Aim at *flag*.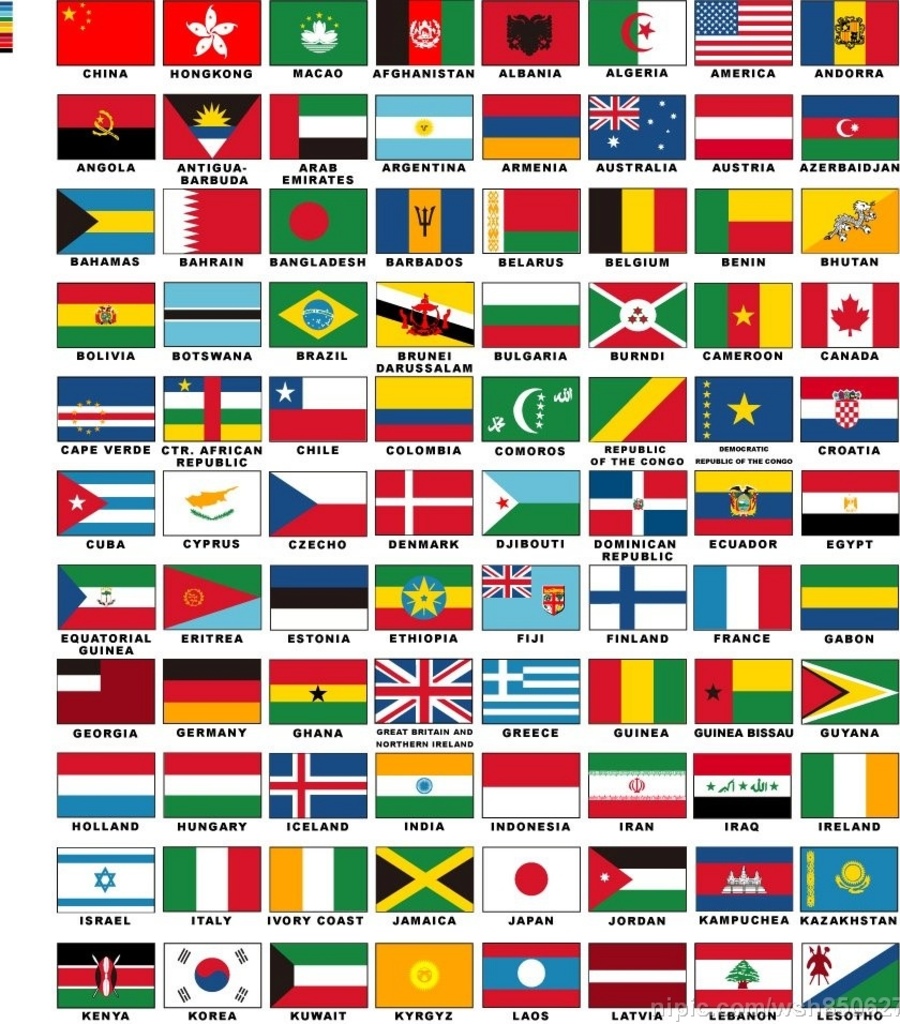
Aimed at [x1=269, y1=92, x2=372, y2=160].
